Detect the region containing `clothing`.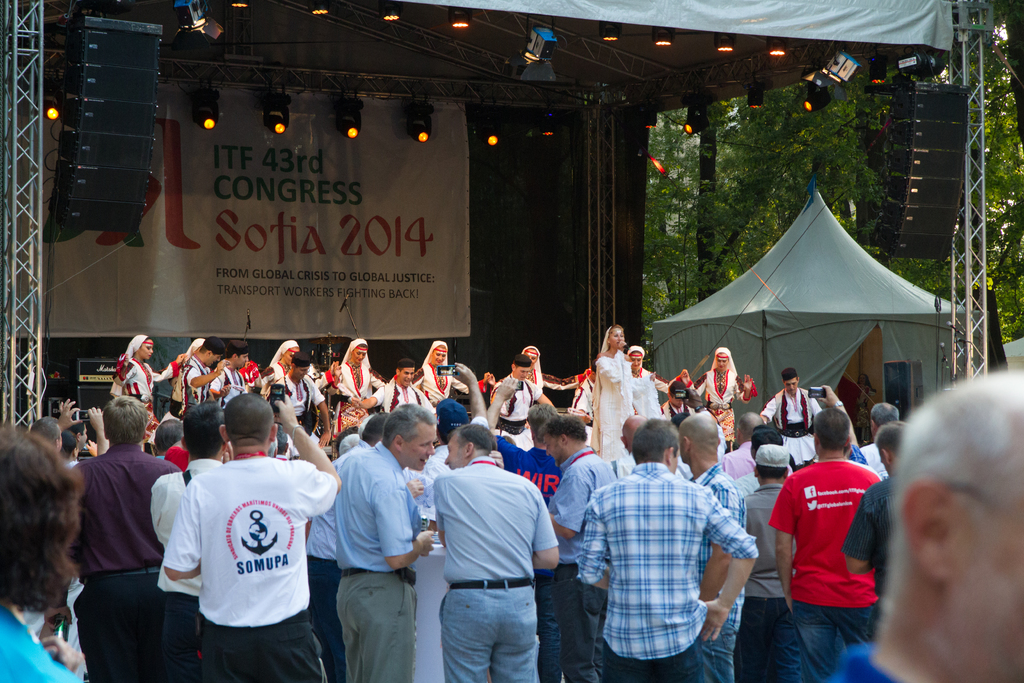
box(264, 372, 321, 420).
